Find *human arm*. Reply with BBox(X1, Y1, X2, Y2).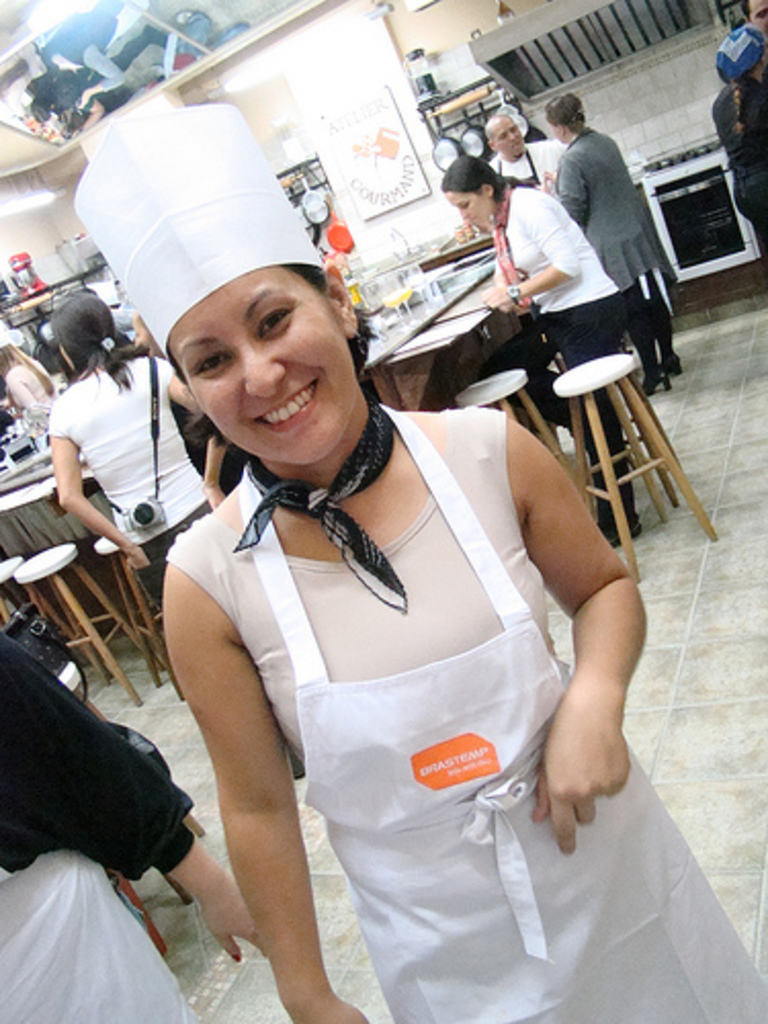
BBox(4, 367, 37, 406).
